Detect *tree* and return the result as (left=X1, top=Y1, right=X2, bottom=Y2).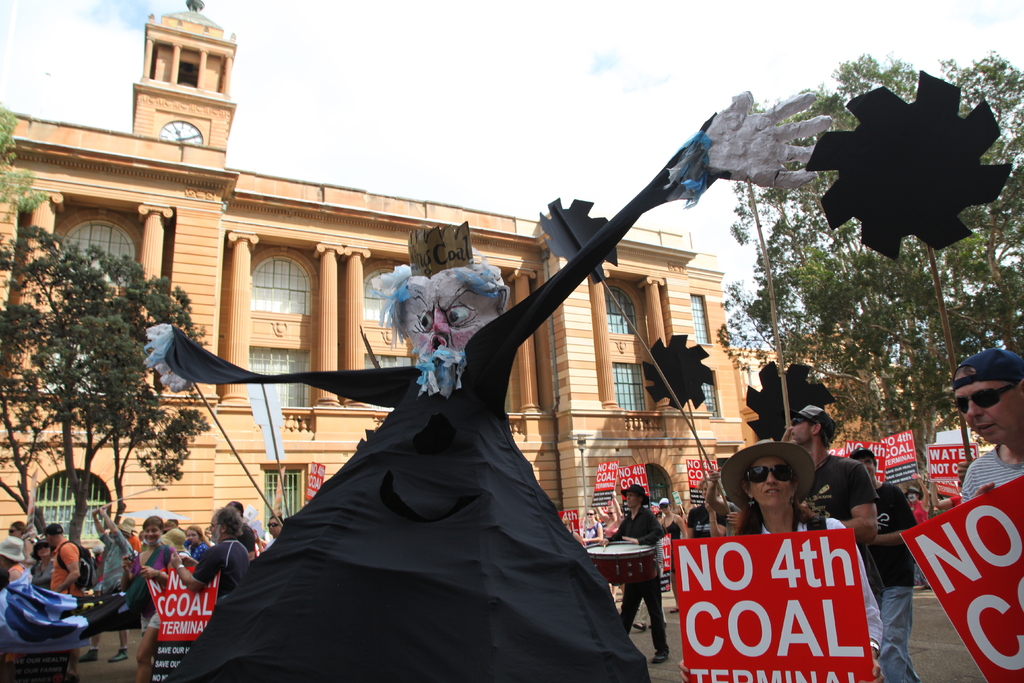
(left=731, top=54, right=1023, bottom=531).
